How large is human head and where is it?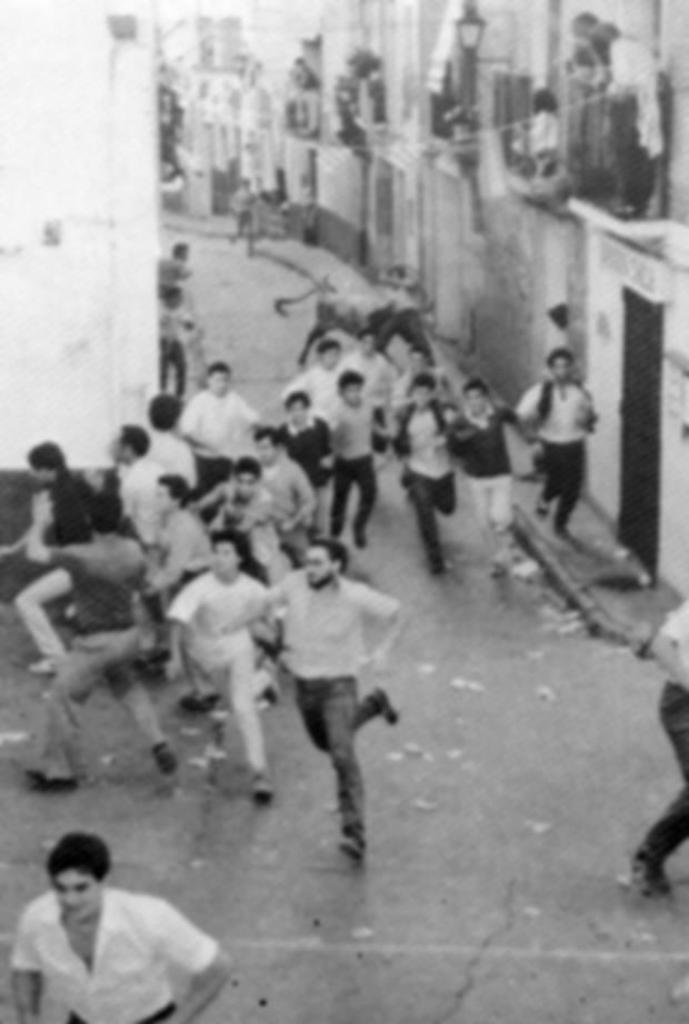
Bounding box: l=143, t=394, r=184, b=428.
